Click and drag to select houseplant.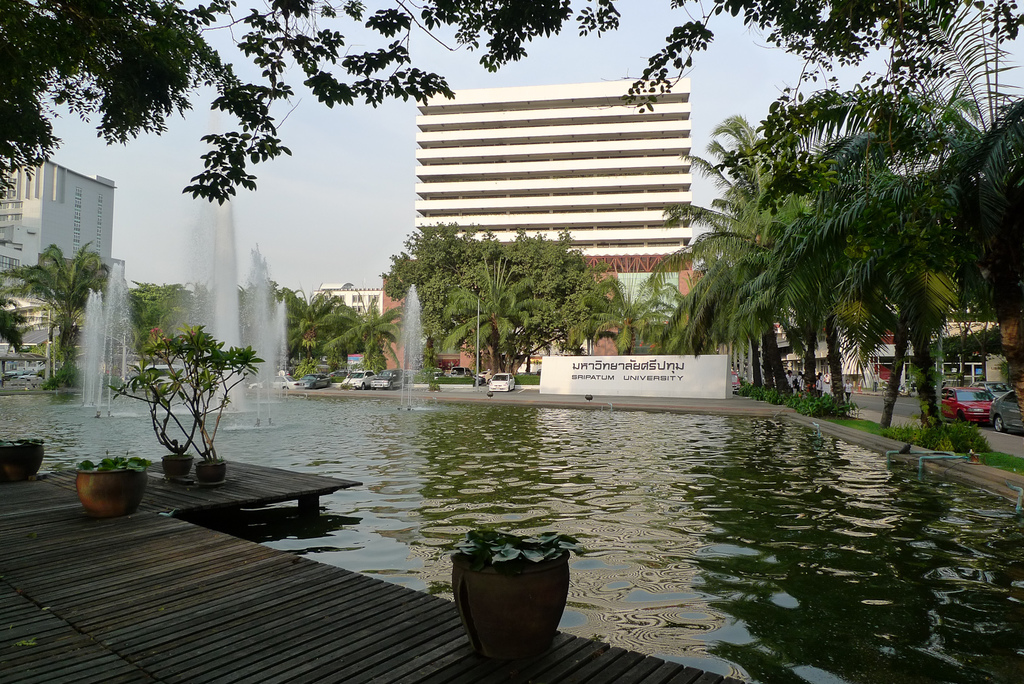
Selection: [147, 326, 268, 482].
